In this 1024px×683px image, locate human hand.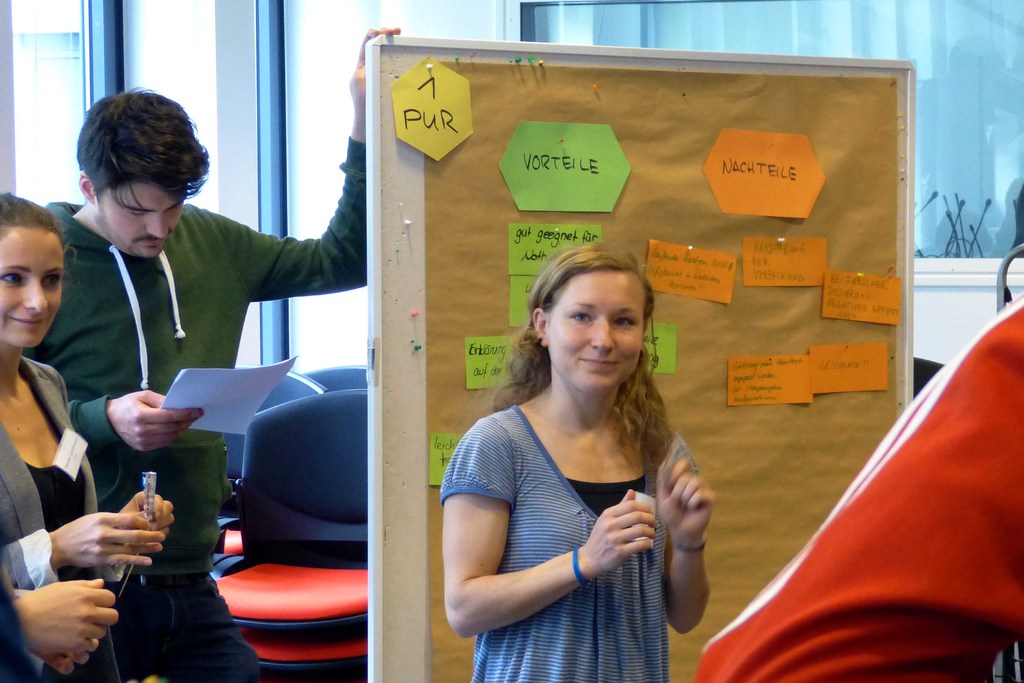
Bounding box: {"x1": 58, "y1": 508, "x2": 166, "y2": 569}.
